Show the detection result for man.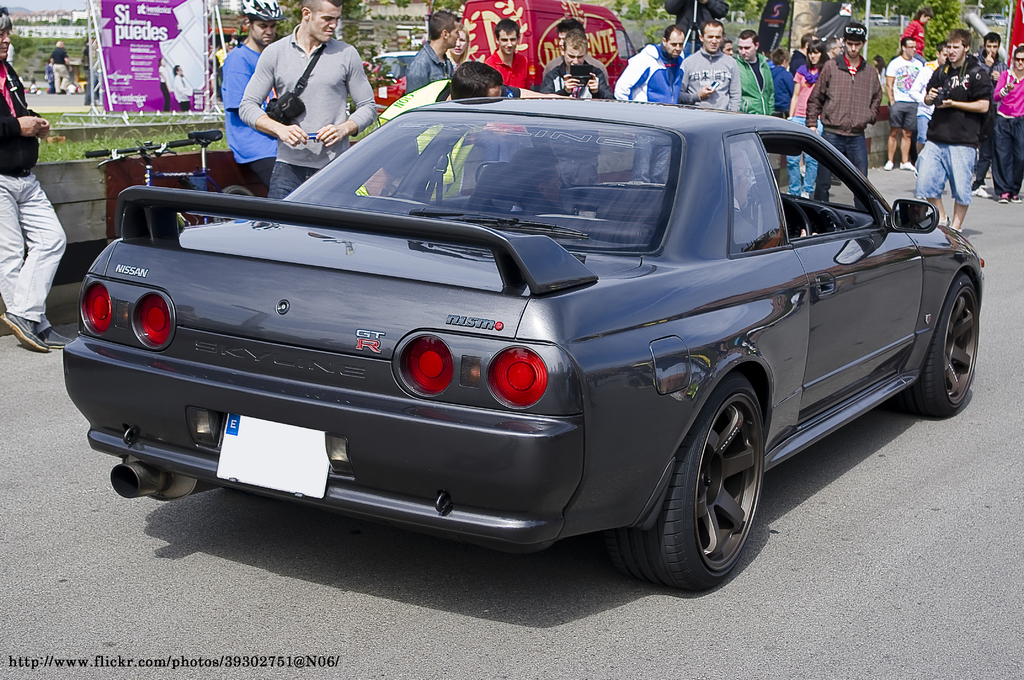
[x1=735, y1=30, x2=774, y2=117].
